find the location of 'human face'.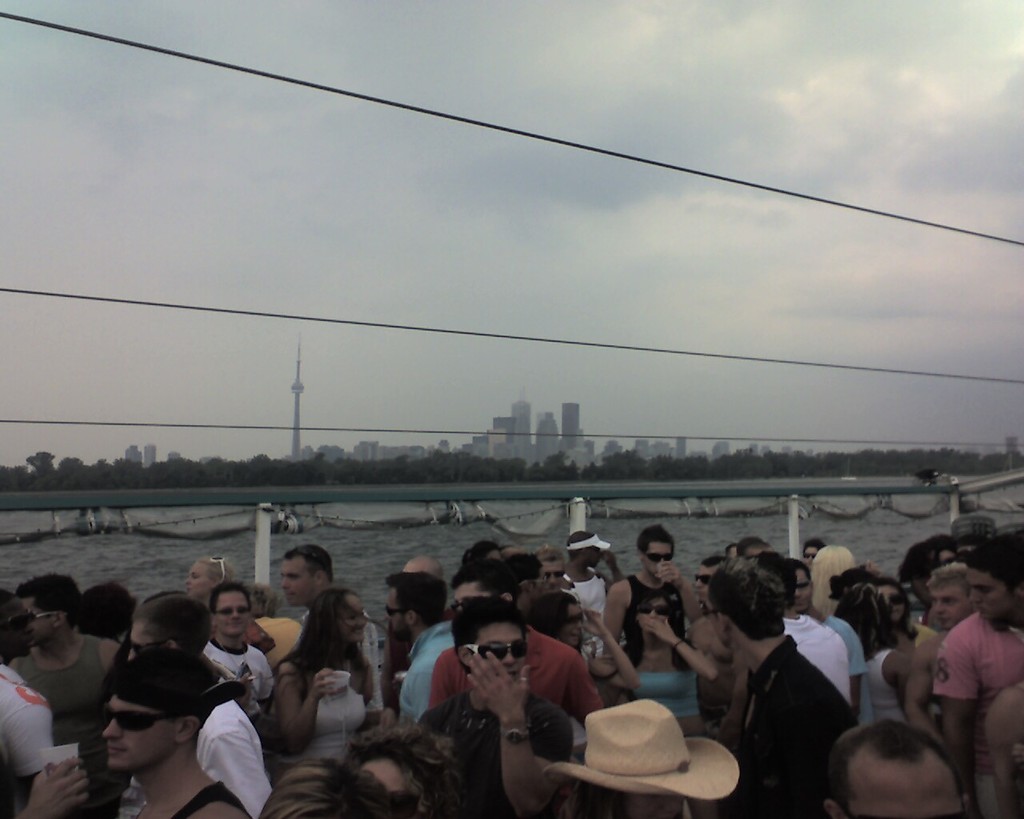
Location: [x1=637, y1=597, x2=672, y2=642].
